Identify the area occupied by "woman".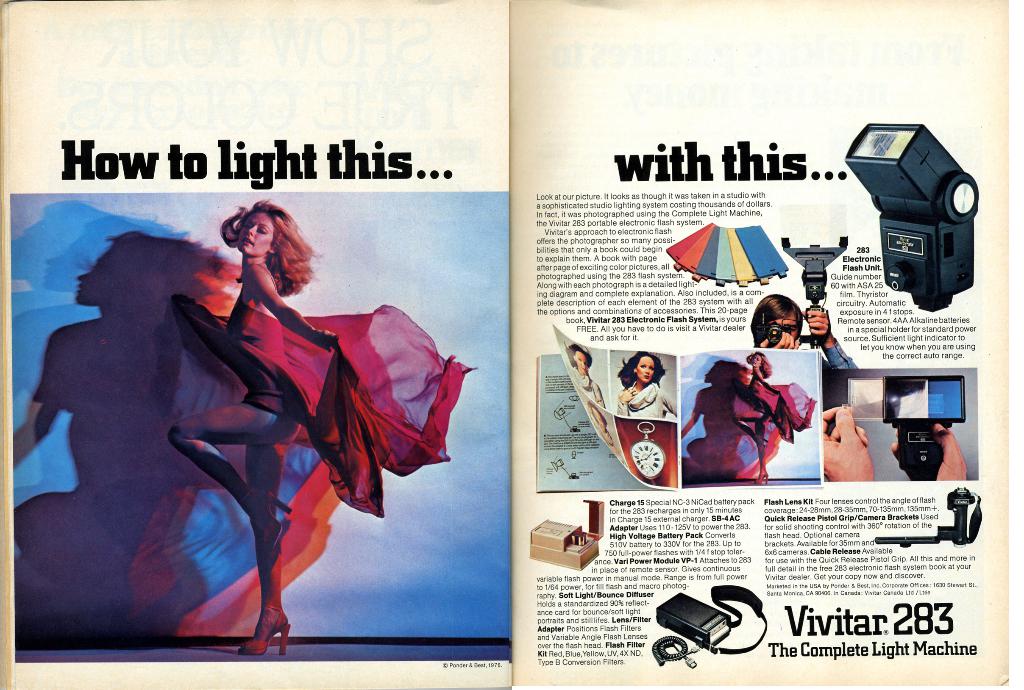
Area: [left=680, top=358, right=819, bottom=482].
